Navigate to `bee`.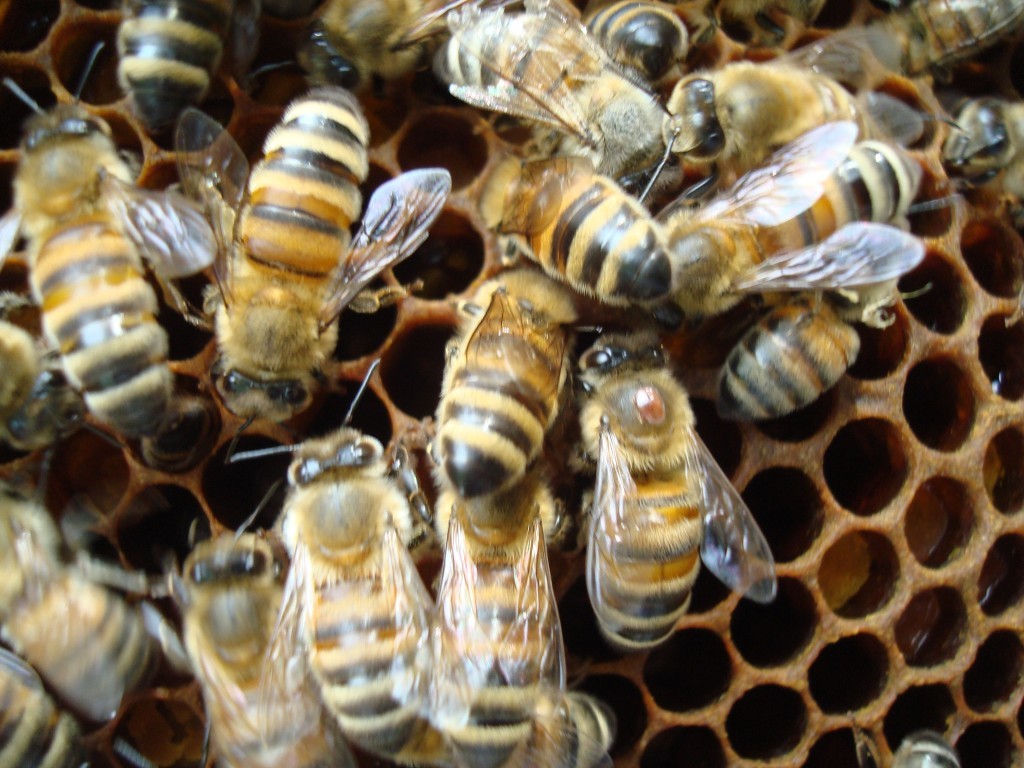
Navigation target: box(151, 523, 370, 767).
